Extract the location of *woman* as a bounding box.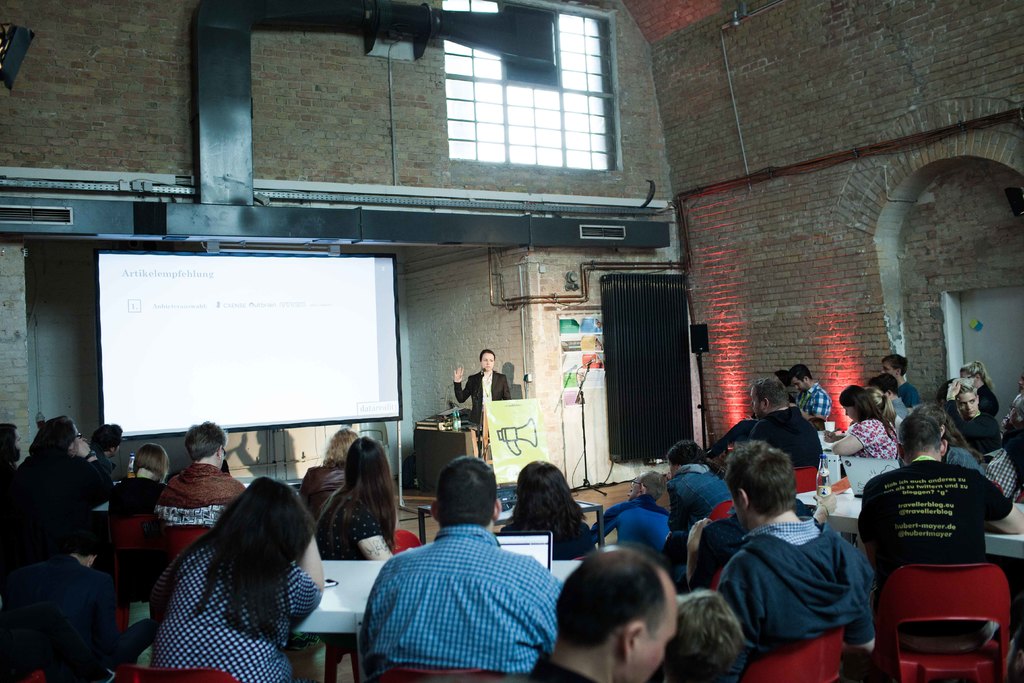
box=[6, 413, 120, 519].
